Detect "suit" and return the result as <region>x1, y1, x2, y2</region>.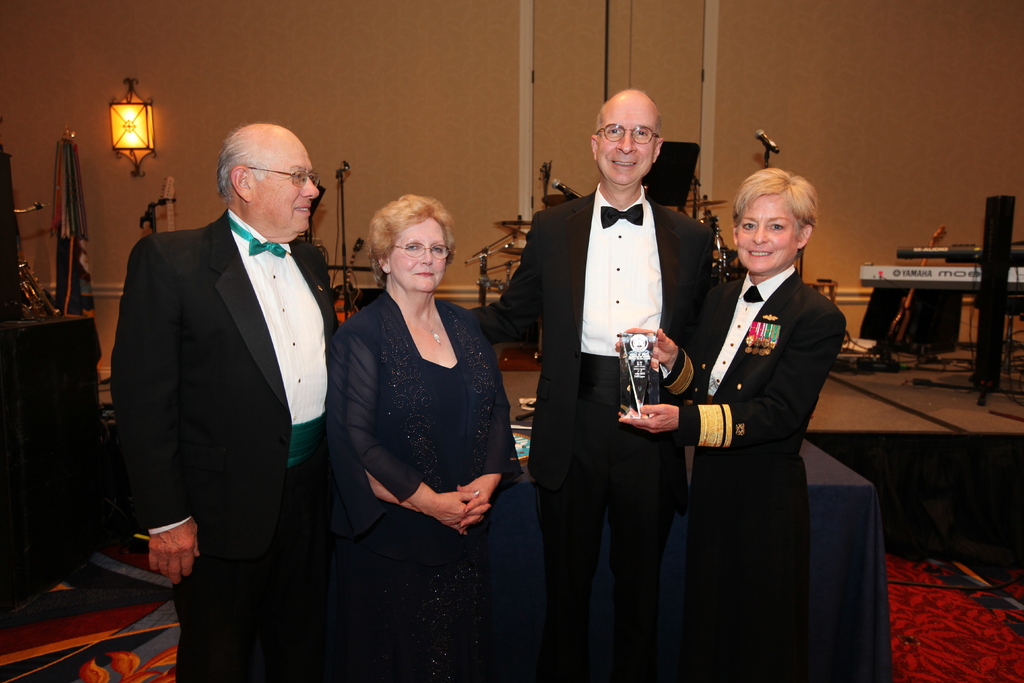
<region>657, 263, 852, 682</region>.
